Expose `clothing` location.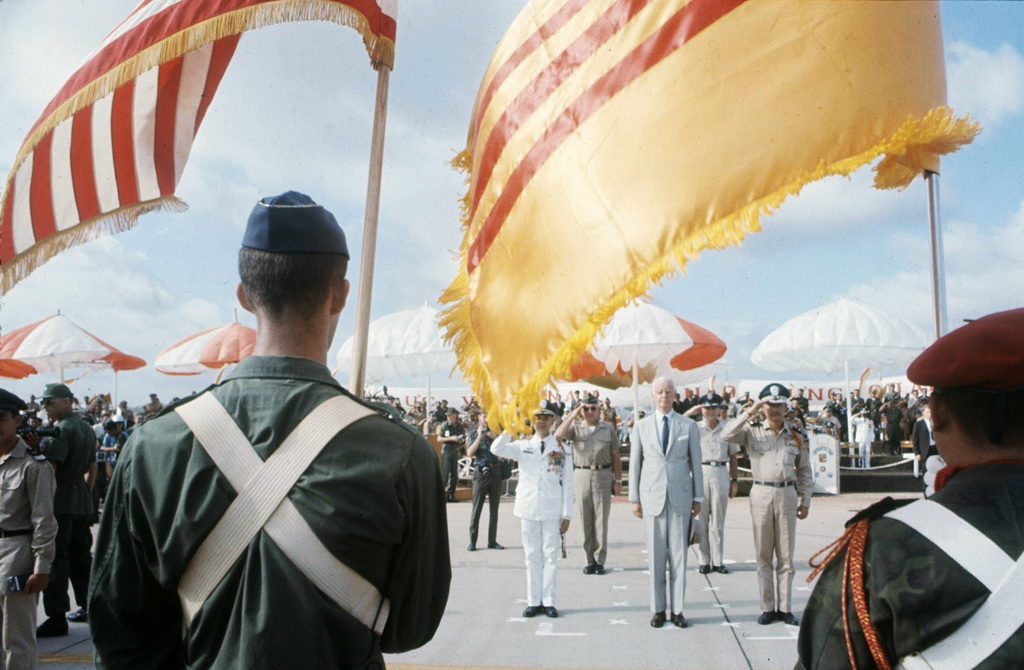
Exposed at bbox(443, 418, 461, 495).
